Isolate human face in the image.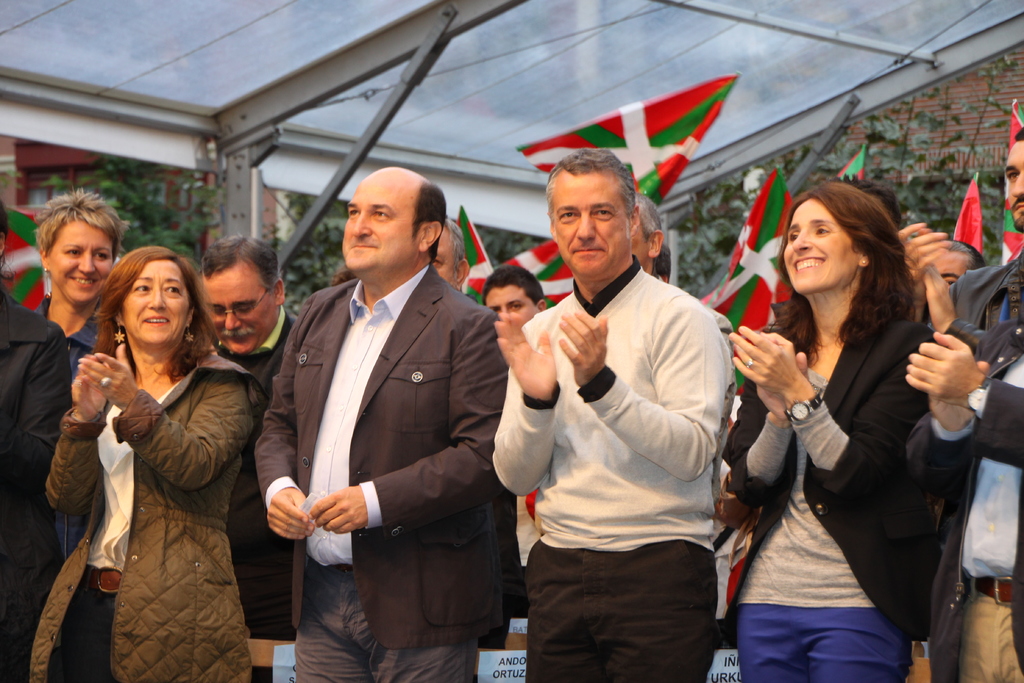
Isolated region: (x1=202, y1=262, x2=280, y2=353).
